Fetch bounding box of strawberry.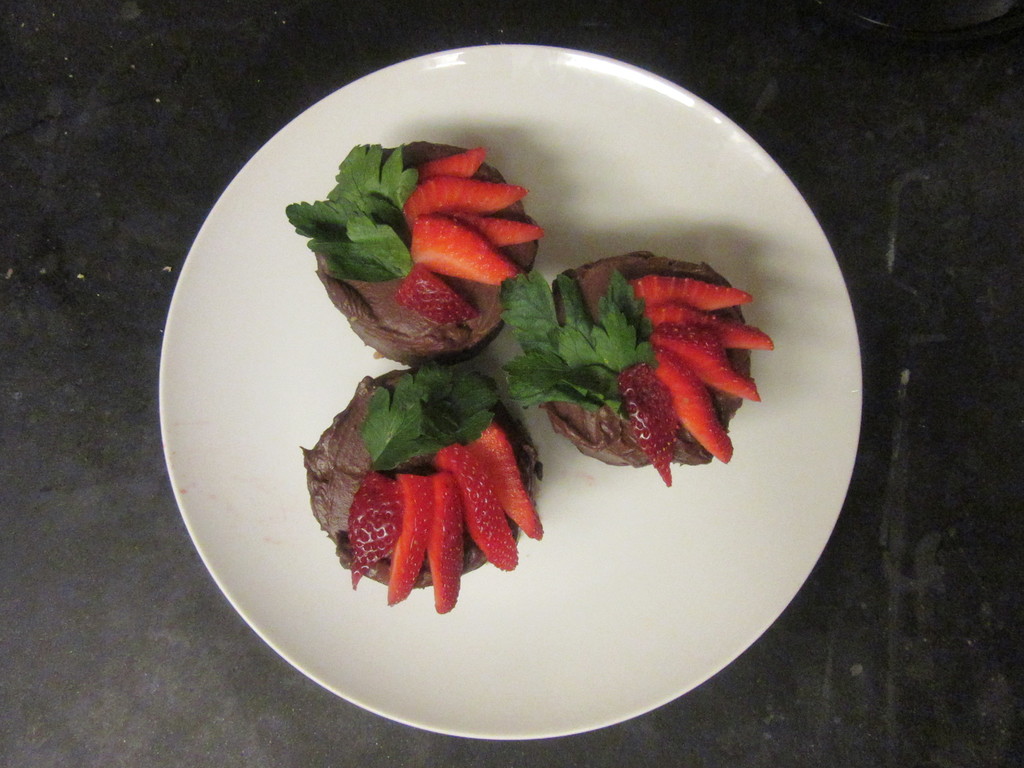
Bbox: Rect(499, 267, 773, 484).
